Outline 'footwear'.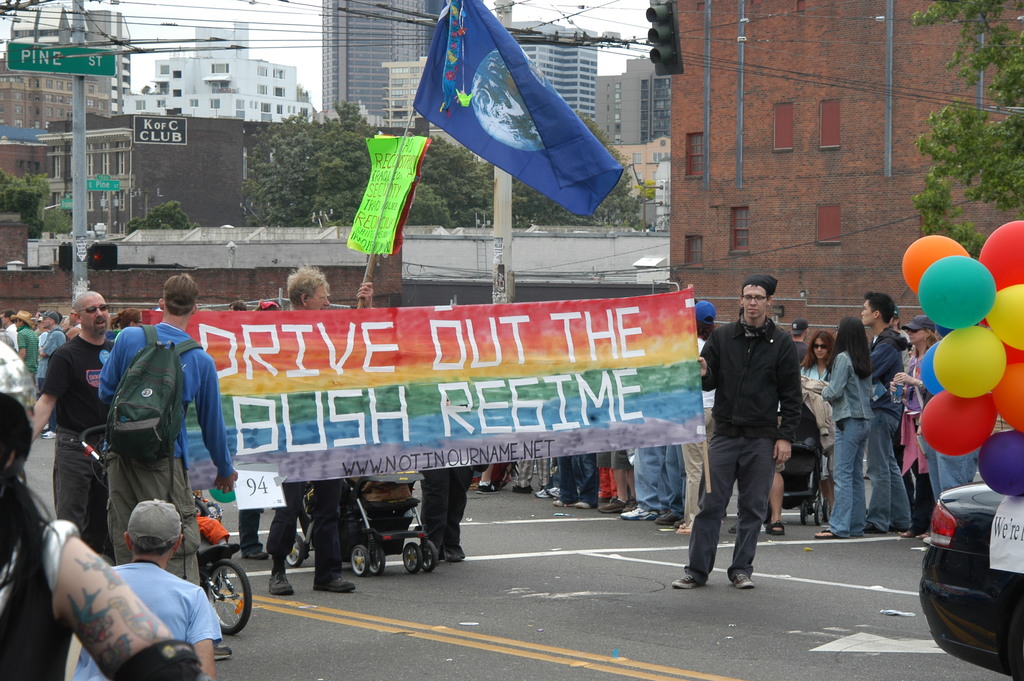
Outline: (728,521,738,533).
